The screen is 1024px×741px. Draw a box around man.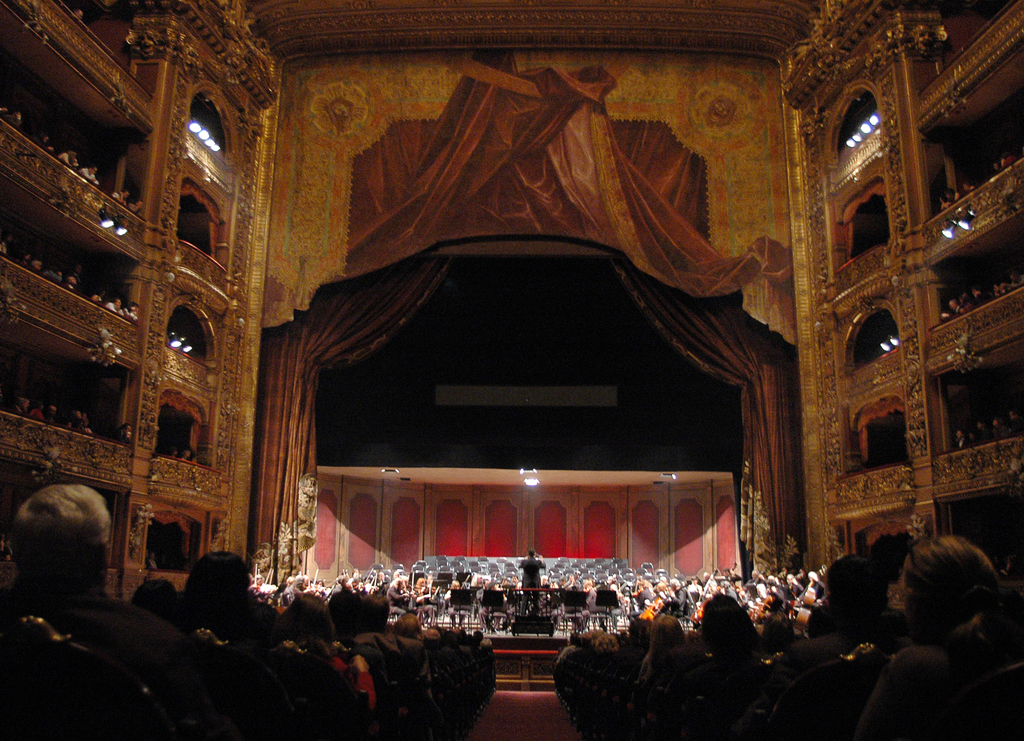
[x1=6, y1=480, x2=191, y2=702].
